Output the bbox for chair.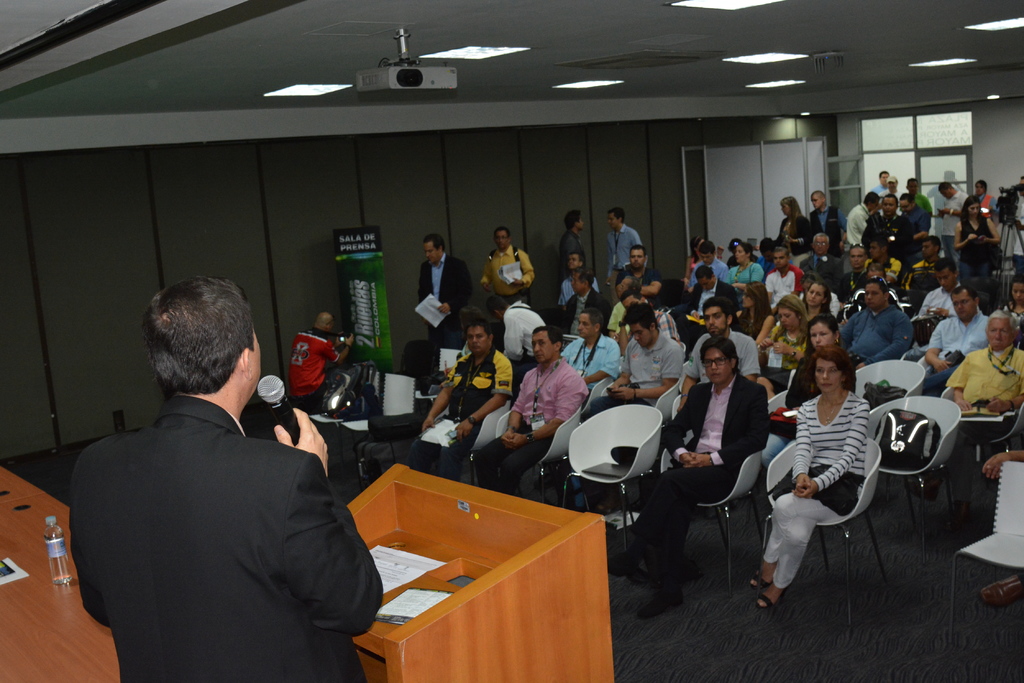
left=947, top=462, right=1023, bottom=652.
